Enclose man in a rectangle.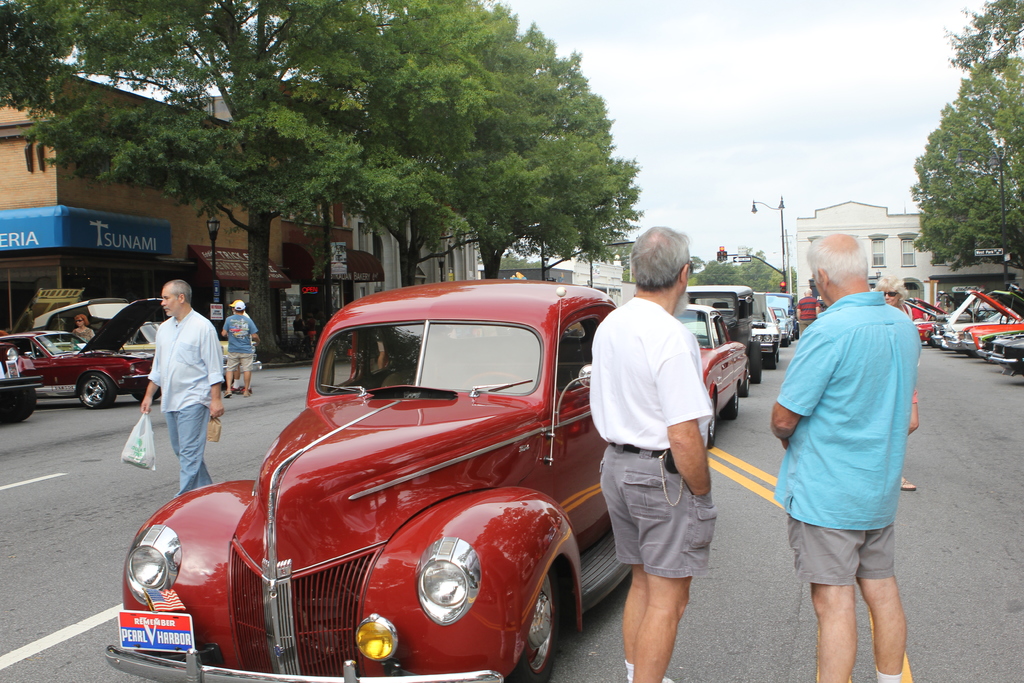
(x1=138, y1=279, x2=224, y2=497).
